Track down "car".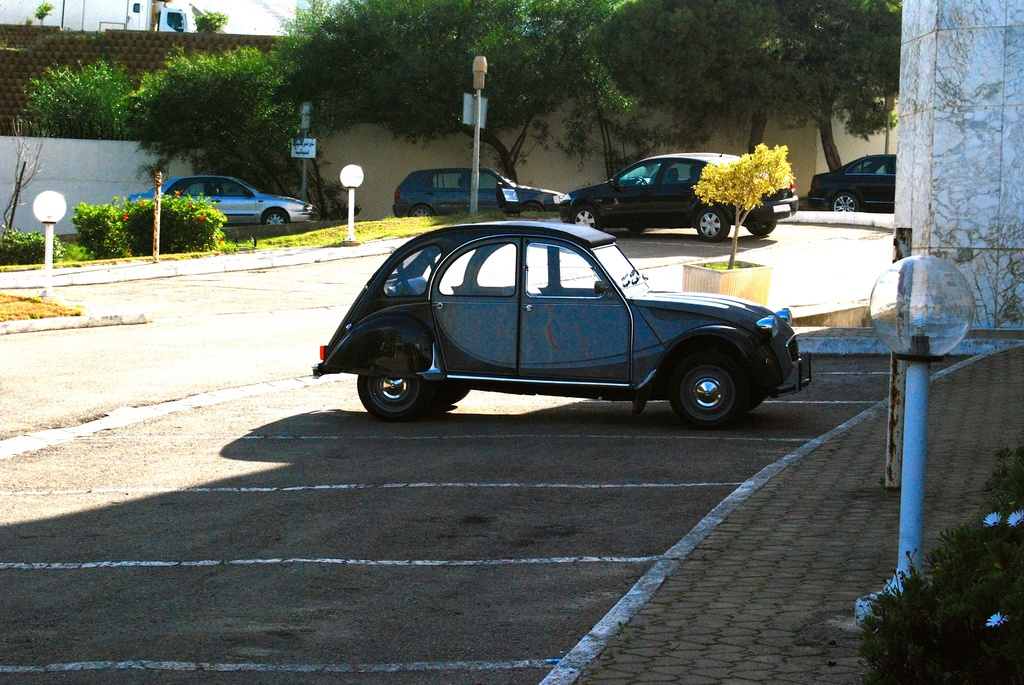
Tracked to <region>394, 169, 565, 207</region>.
